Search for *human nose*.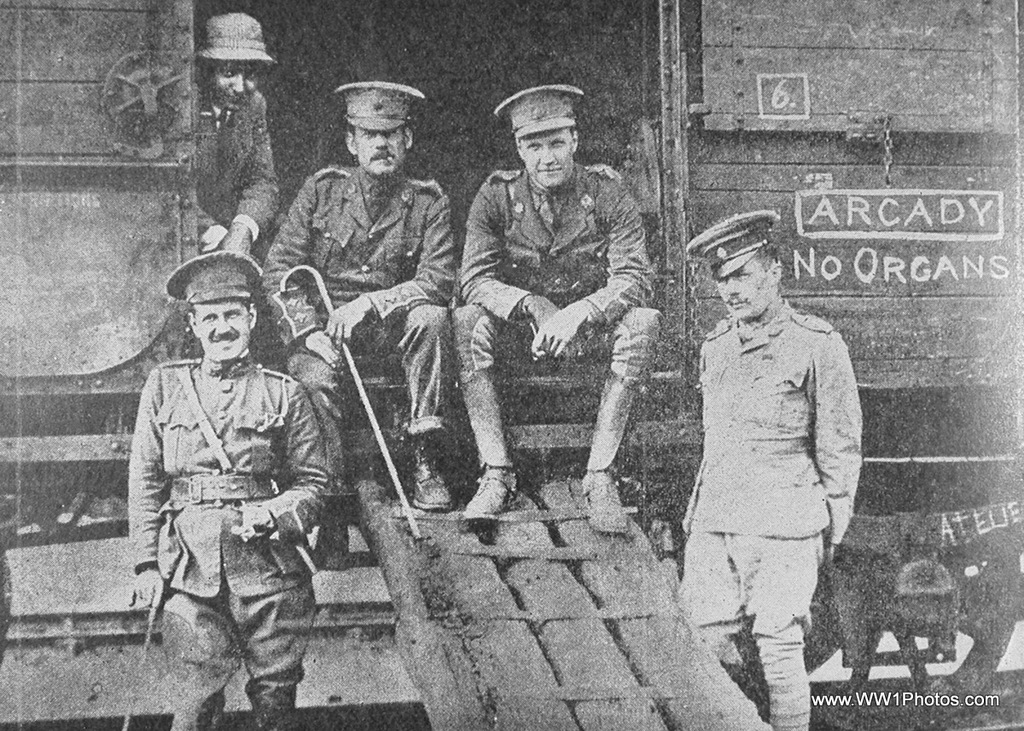
Found at region(540, 144, 556, 163).
